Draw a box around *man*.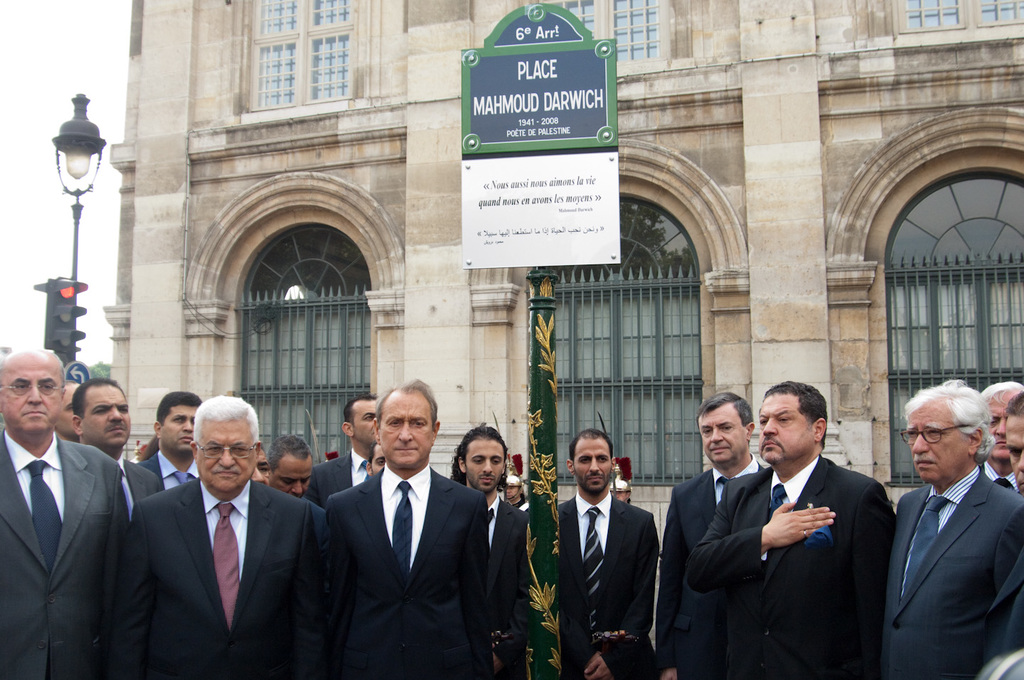
rect(250, 442, 272, 484).
